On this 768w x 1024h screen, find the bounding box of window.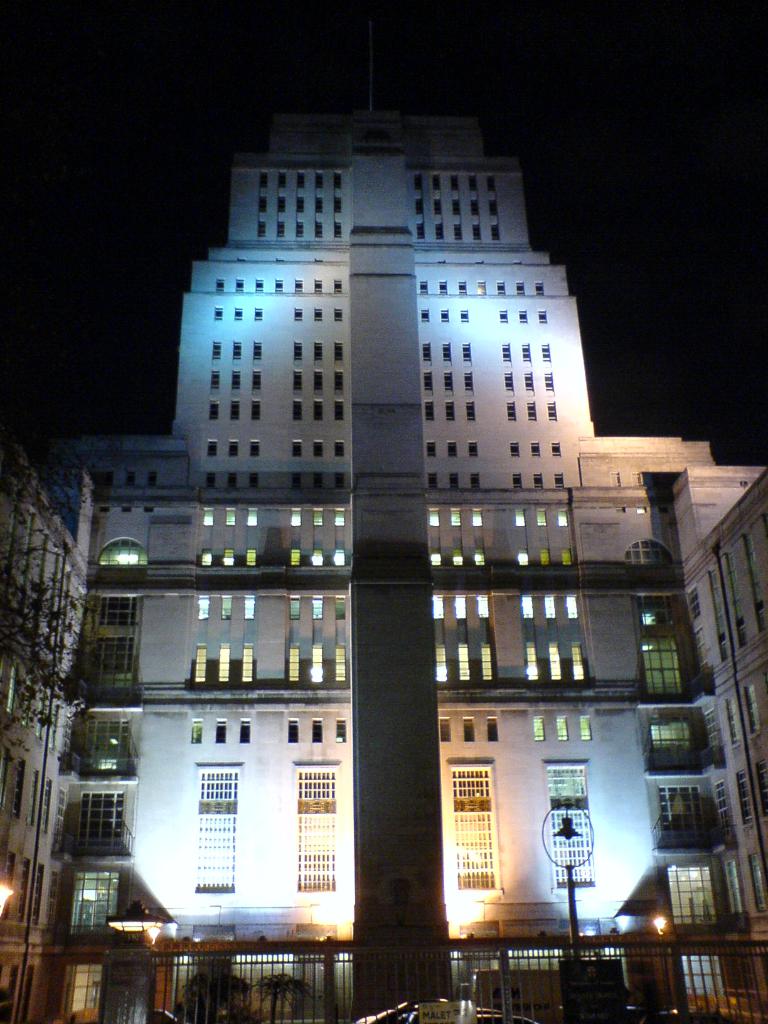
Bounding box: 307/545/323/568.
